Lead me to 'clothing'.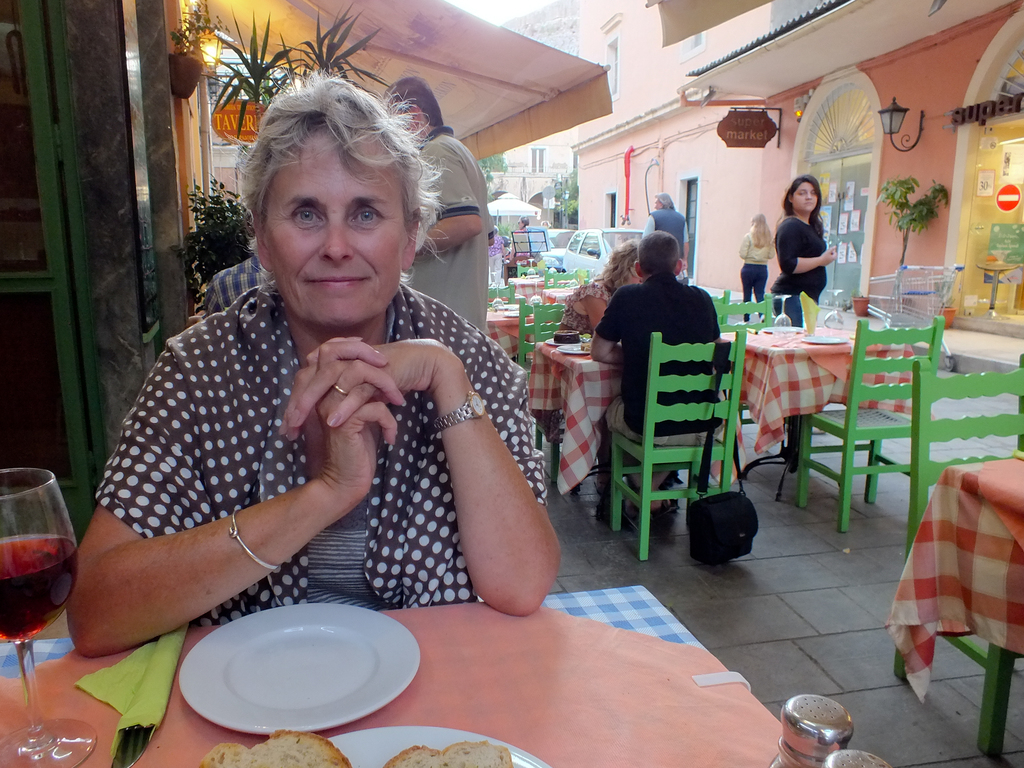
Lead to bbox=[740, 228, 774, 320].
